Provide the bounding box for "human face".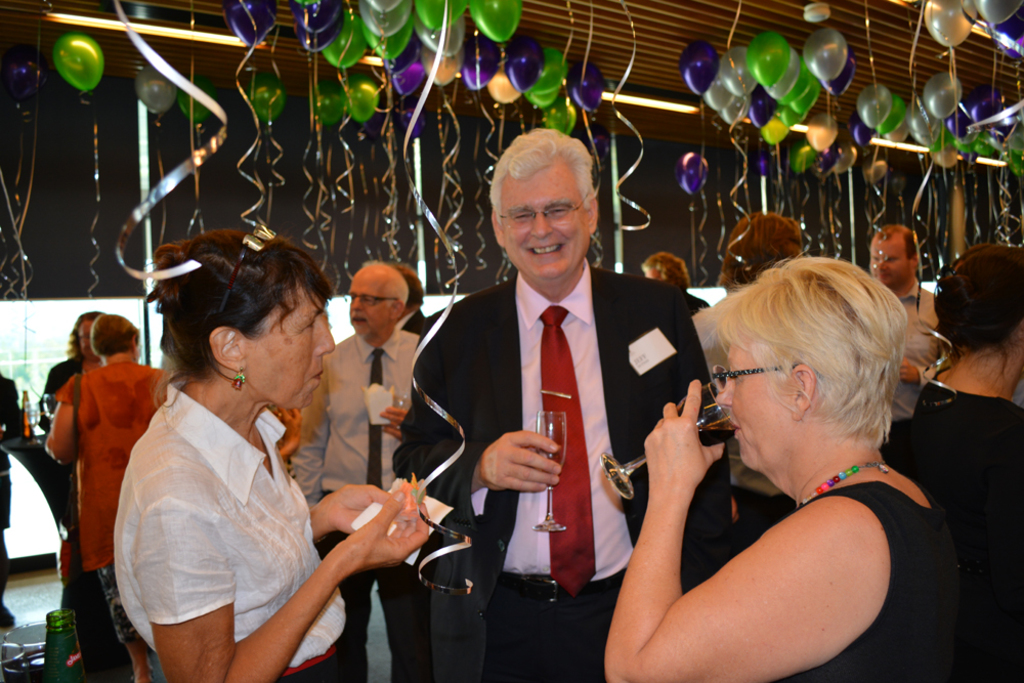
78:318:87:352.
